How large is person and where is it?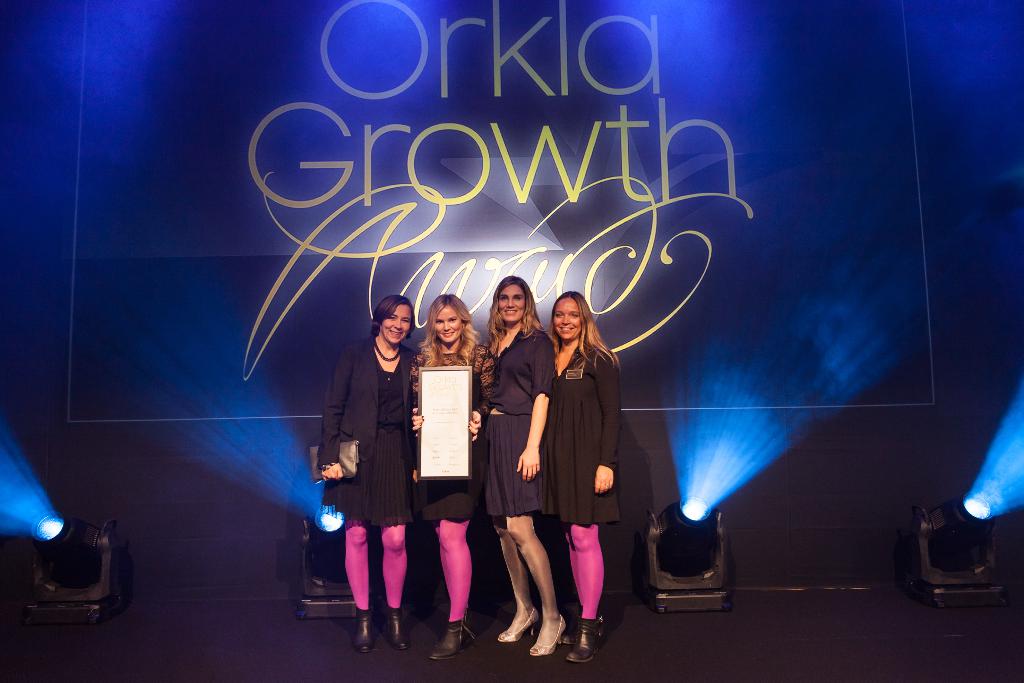
Bounding box: (left=475, top=268, right=566, bottom=660).
